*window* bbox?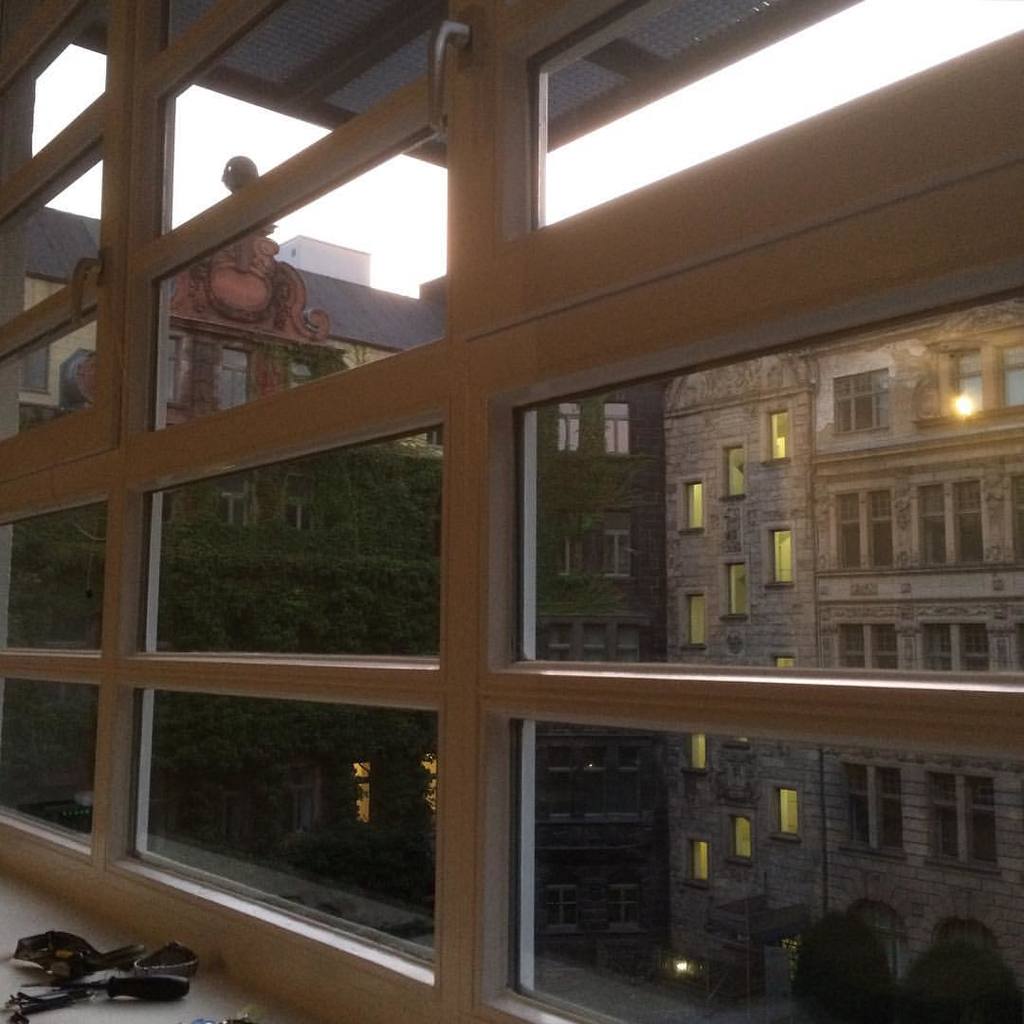
{"x1": 686, "y1": 484, "x2": 702, "y2": 527}
